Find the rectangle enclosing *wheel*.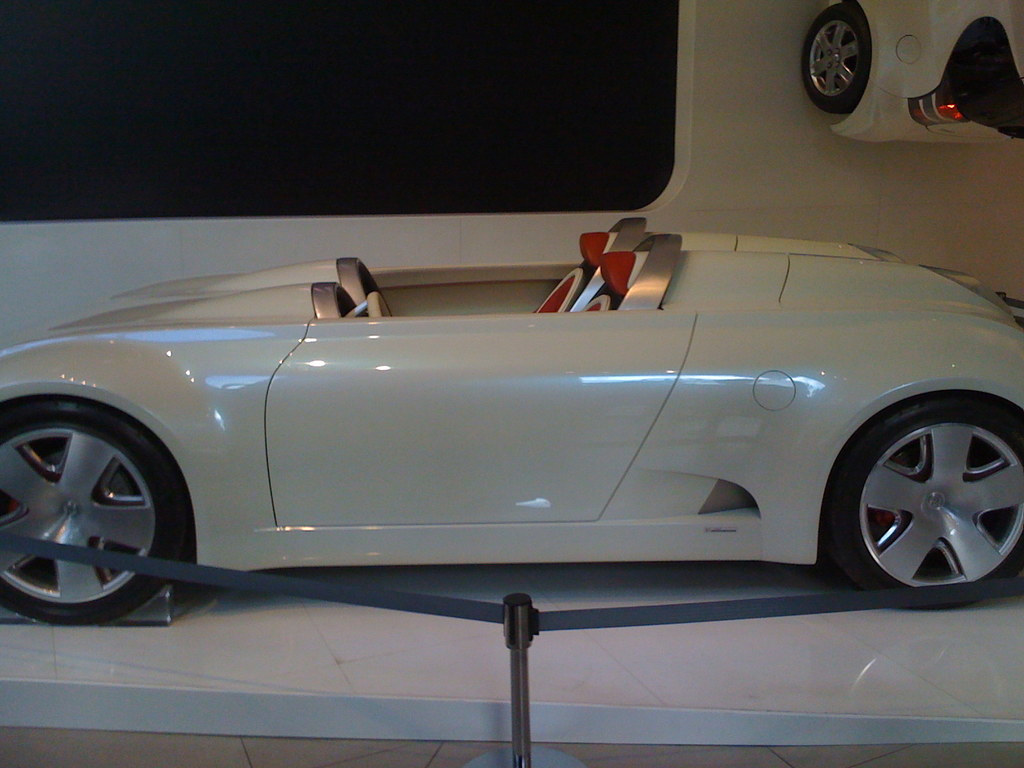
x1=364 y1=294 x2=390 y2=319.
